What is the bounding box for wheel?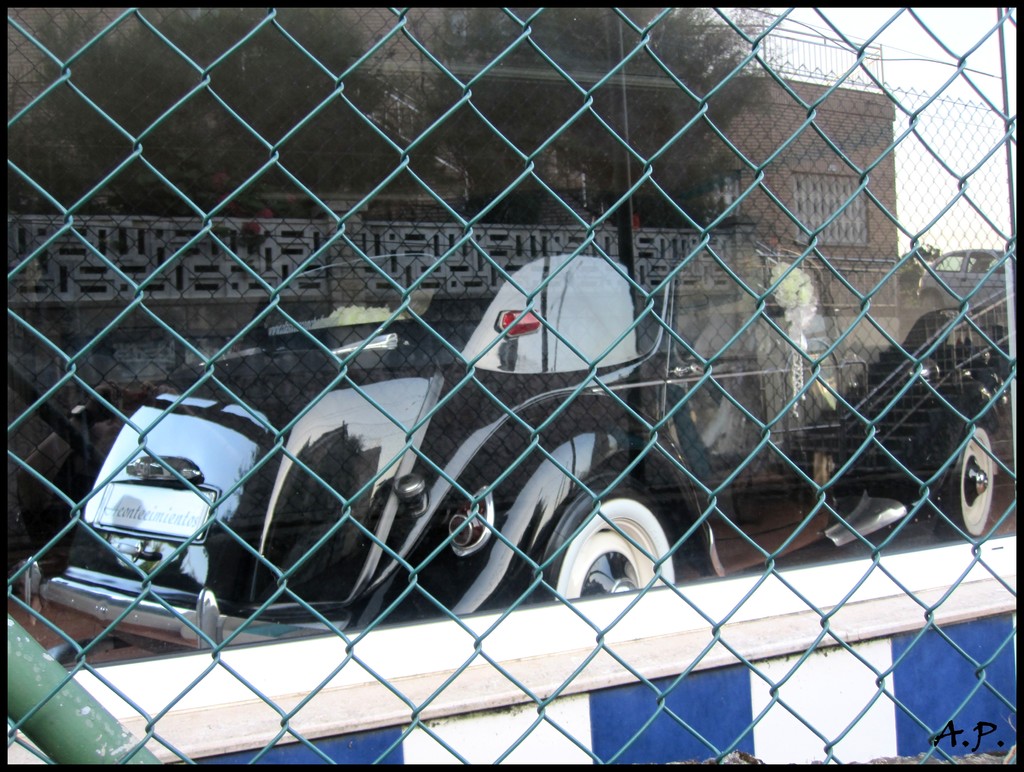
(940,423,1011,536).
